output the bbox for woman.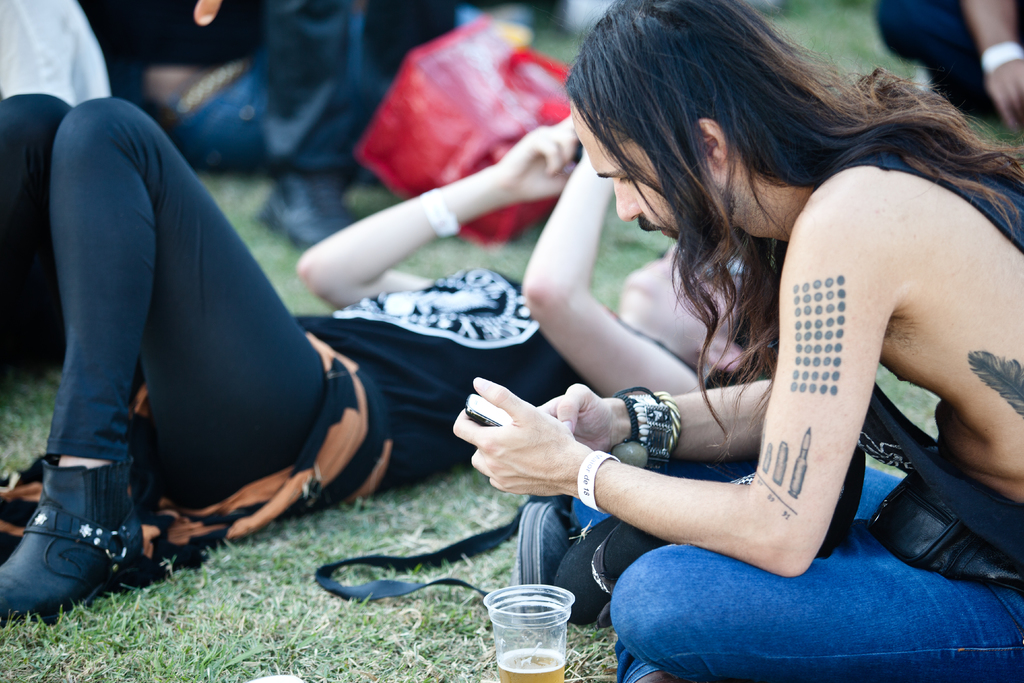
detection(0, 95, 766, 632).
